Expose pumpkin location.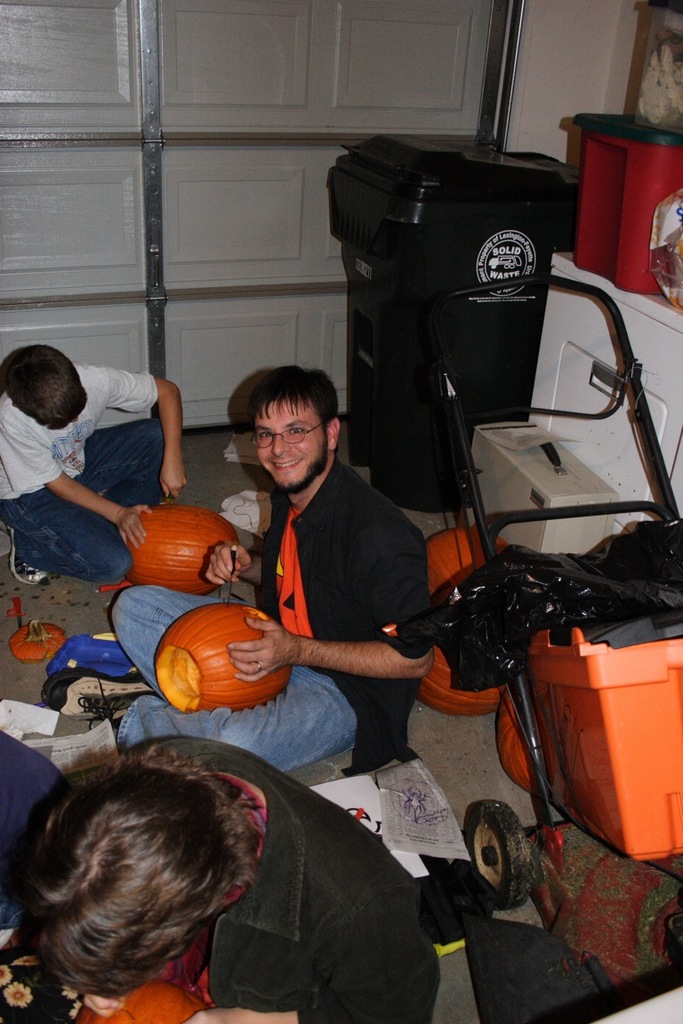
Exposed at (415,524,510,718).
